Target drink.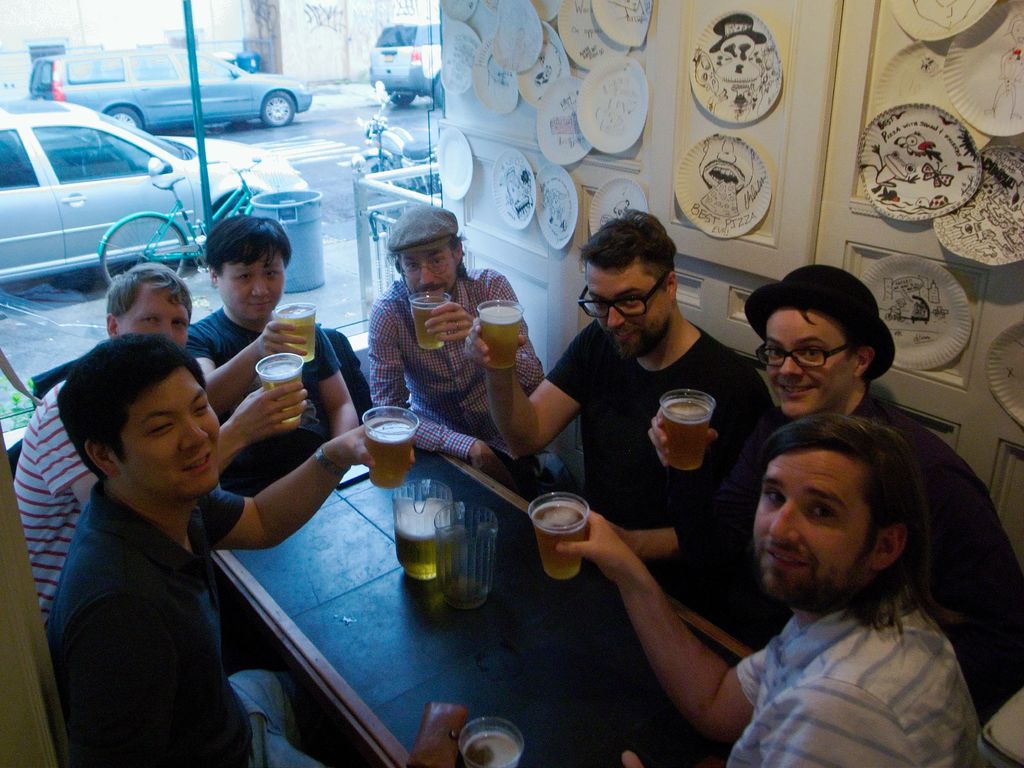
Target region: l=663, t=403, r=712, b=471.
